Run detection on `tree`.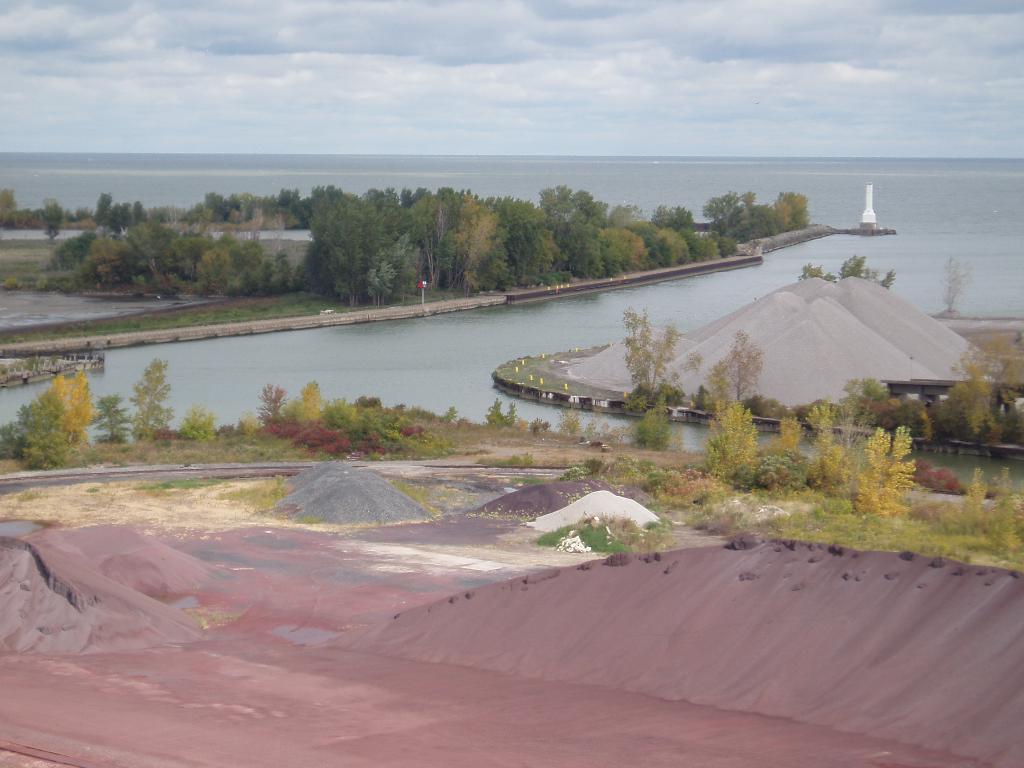
Result: bbox=[684, 210, 728, 266].
